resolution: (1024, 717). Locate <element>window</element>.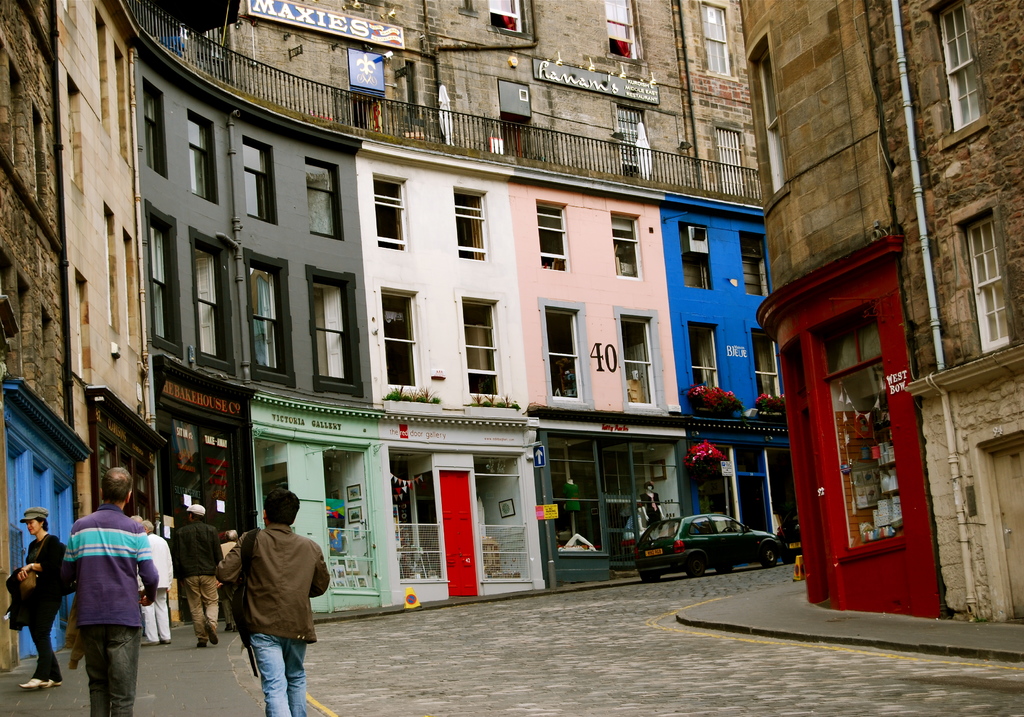
(700, 0, 733, 79).
